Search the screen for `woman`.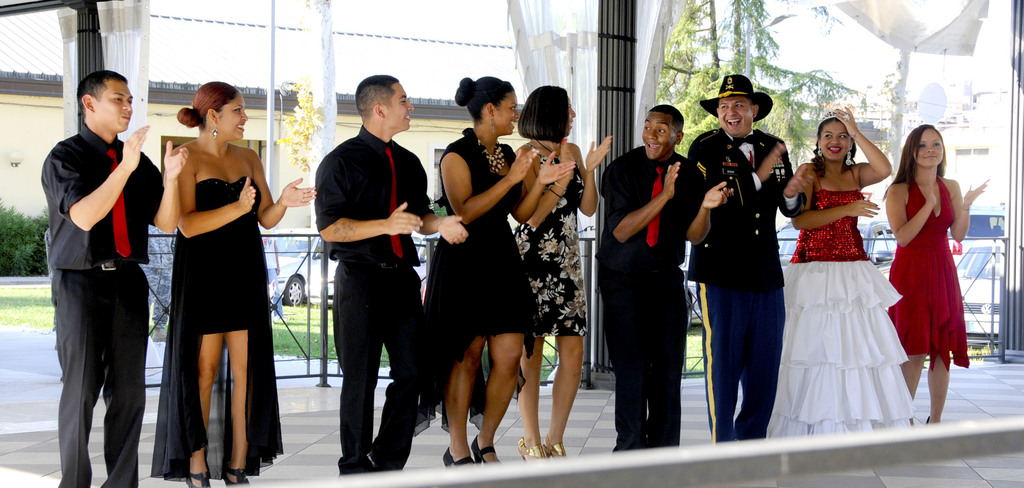
Found at 879:124:986:425.
